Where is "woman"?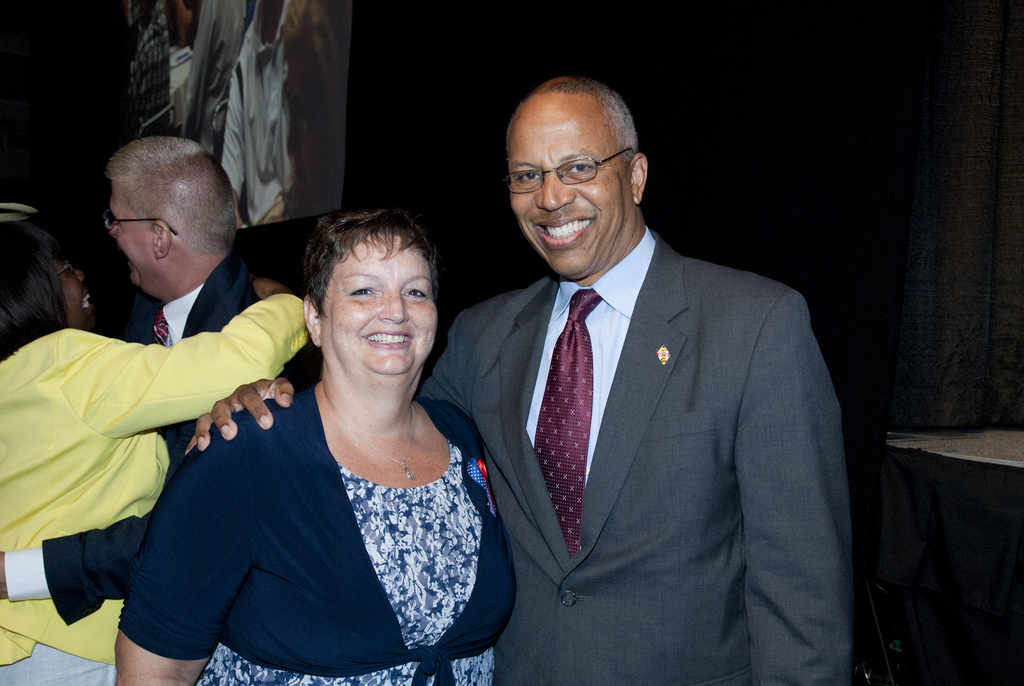
{"left": 0, "top": 227, "right": 309, "bottom": 685}.
